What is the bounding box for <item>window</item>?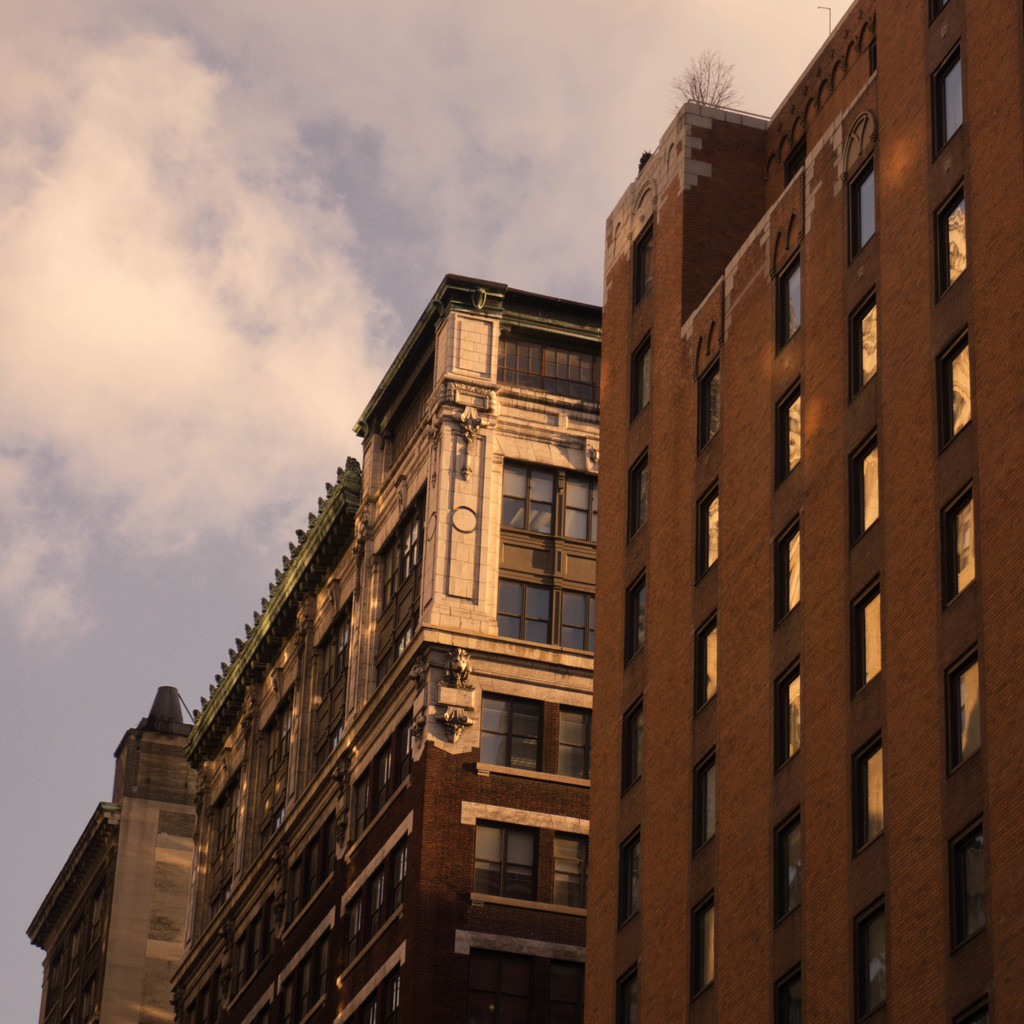
628:326:649:424.
